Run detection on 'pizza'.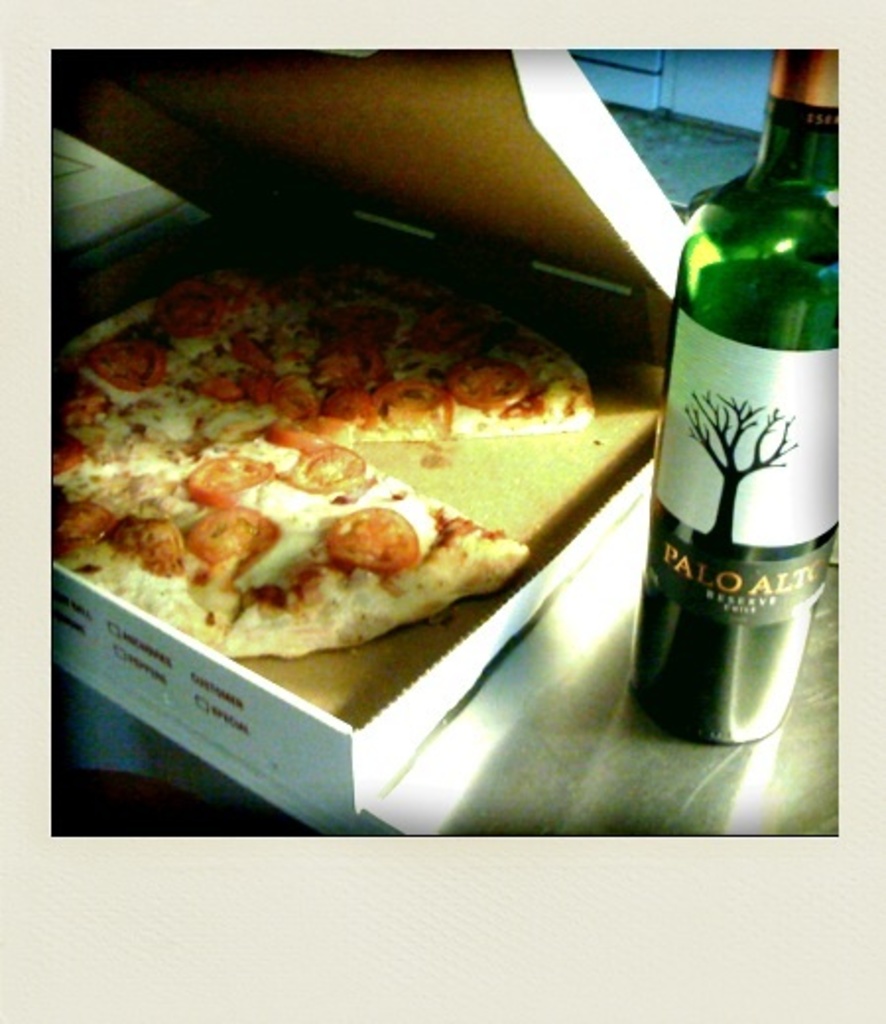
Result: bbox=(348, 289, 534, 419).
